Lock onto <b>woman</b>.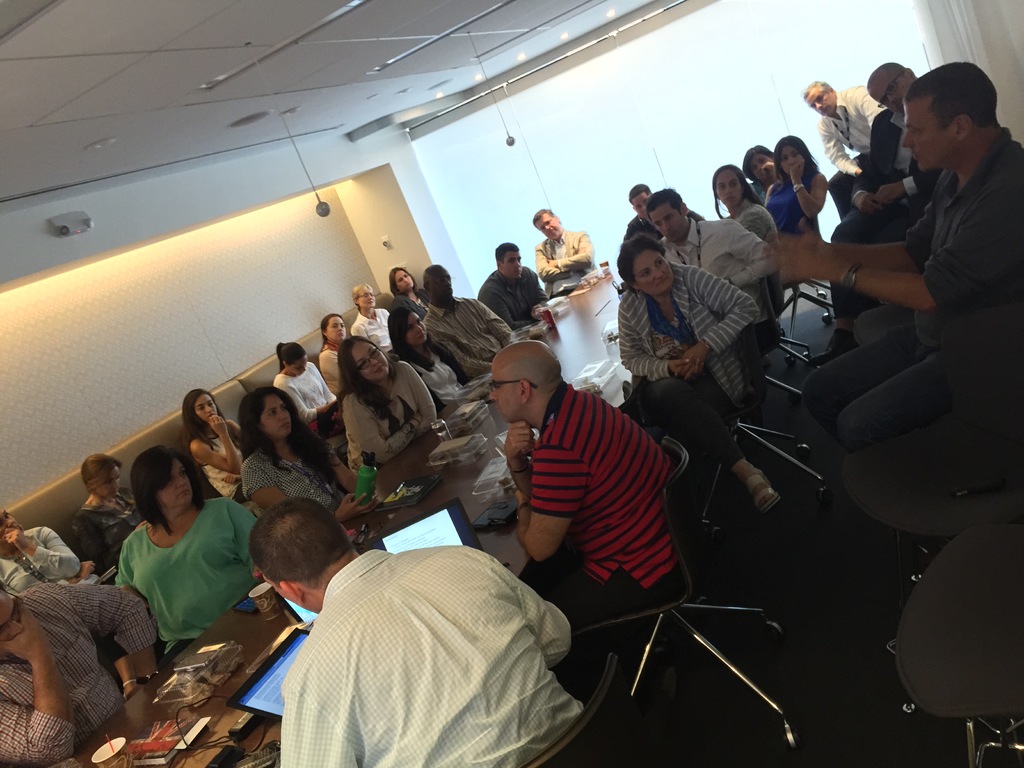
Locked: <region>272, 339, 344, 430</region>.
